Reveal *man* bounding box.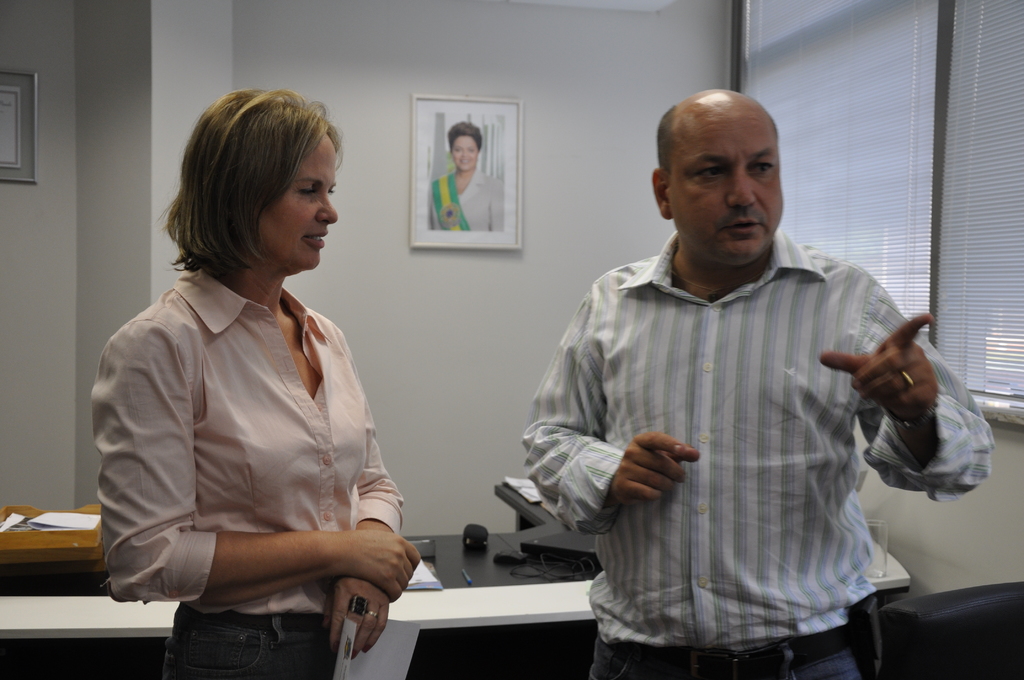
Revealed: [519,88,993,679].
